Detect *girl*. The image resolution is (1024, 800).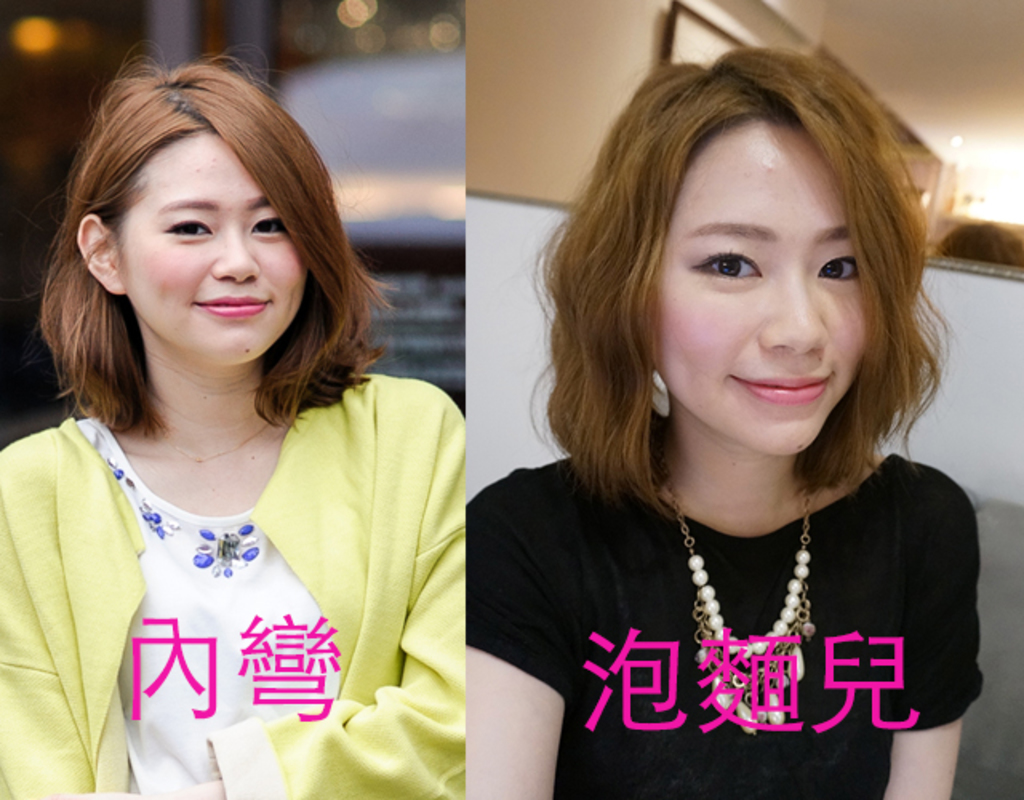
bbox=[454, 35, 1008, 787].
